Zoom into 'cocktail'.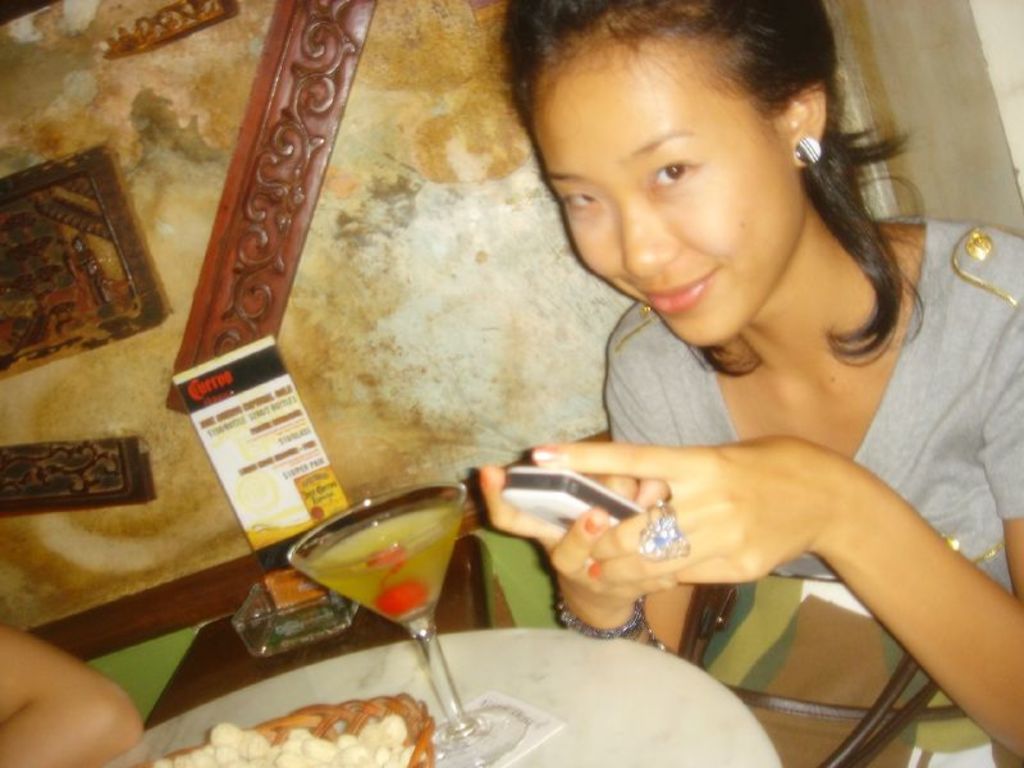
Zoom target: <region>284, 474, 529, 762</region>.
